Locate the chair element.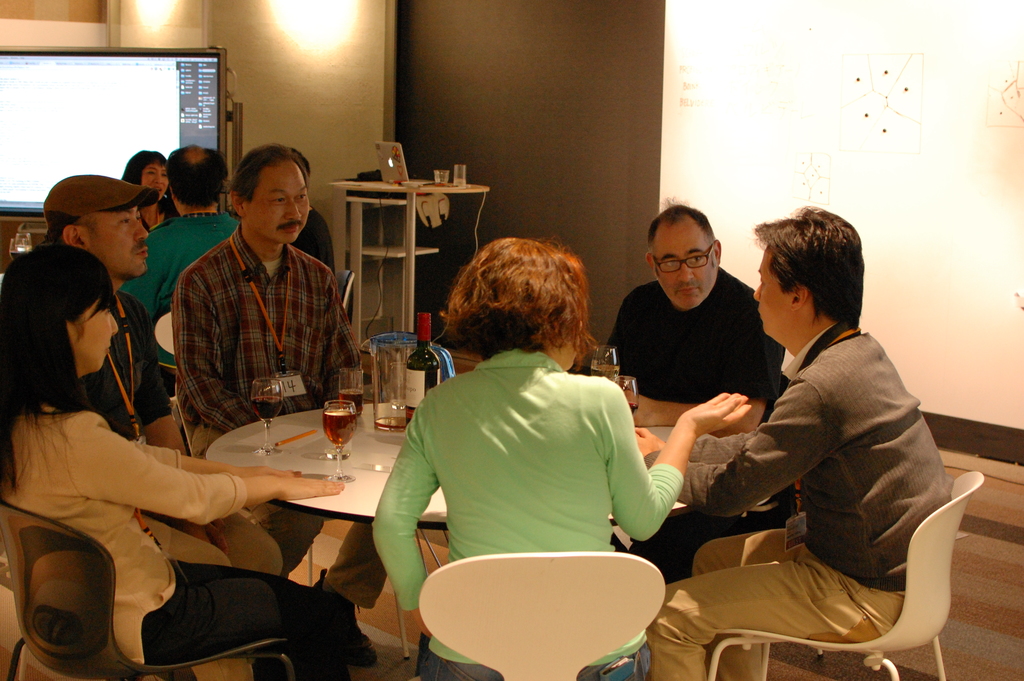
Element bbox: [172, 386, 412, 680].
